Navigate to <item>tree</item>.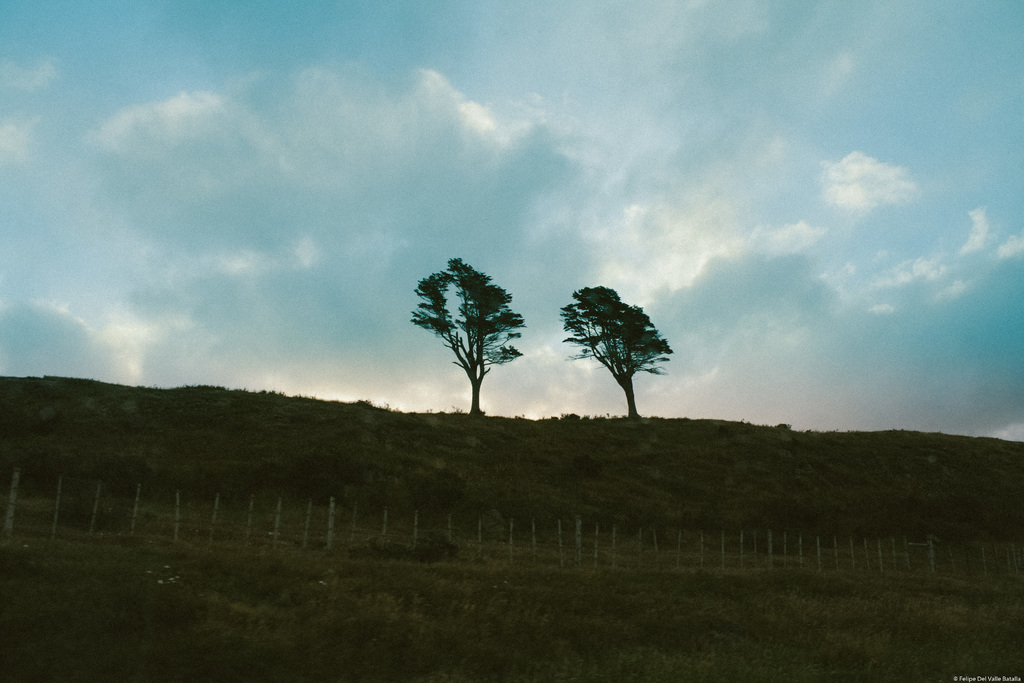
Navigation target: 388:252:532:417.
